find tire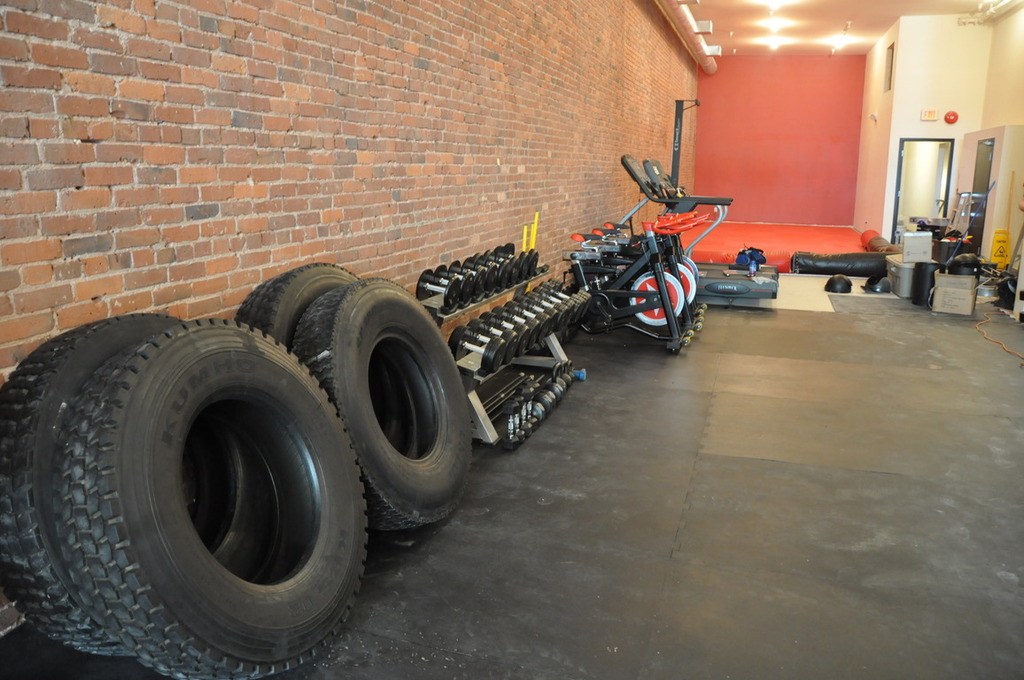
l=299, t=279, r=475, b=533
